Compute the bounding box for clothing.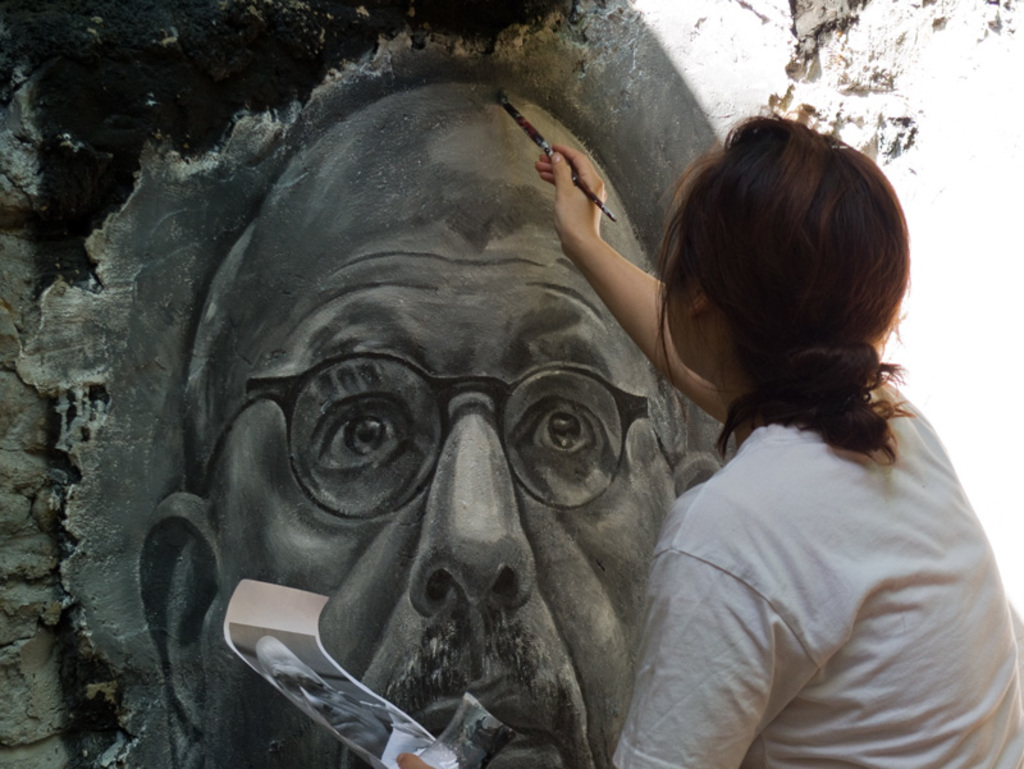
Rect(611, 280, 1002, 759).
